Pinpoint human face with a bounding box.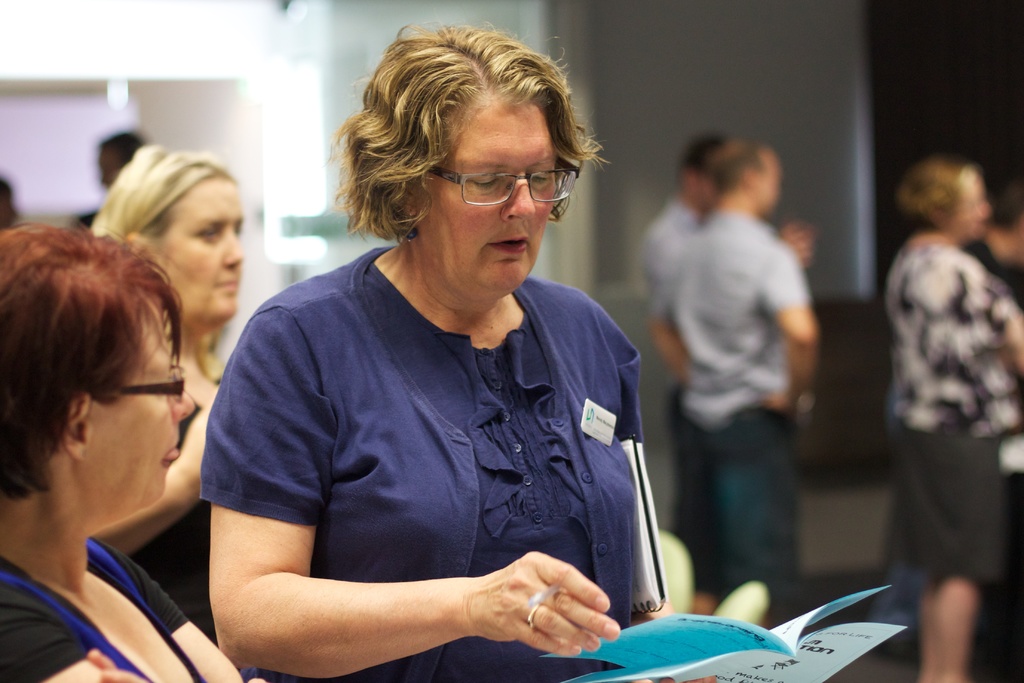
[956, 178, 996, 237].
